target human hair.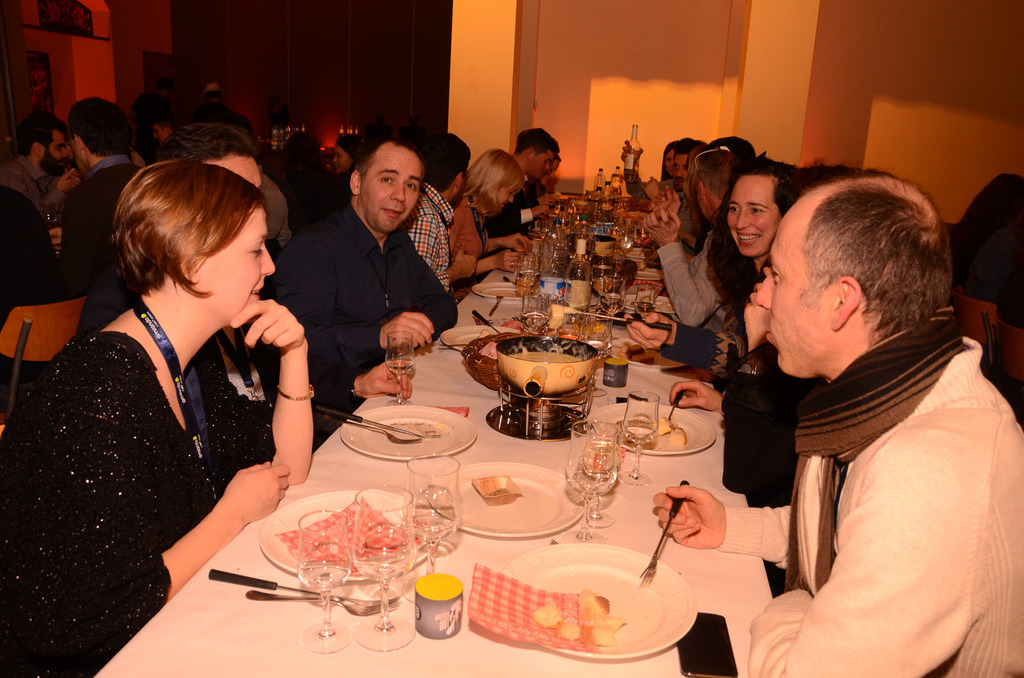
Target region: <bbox>421, 133, 471, 195</bbox>.
